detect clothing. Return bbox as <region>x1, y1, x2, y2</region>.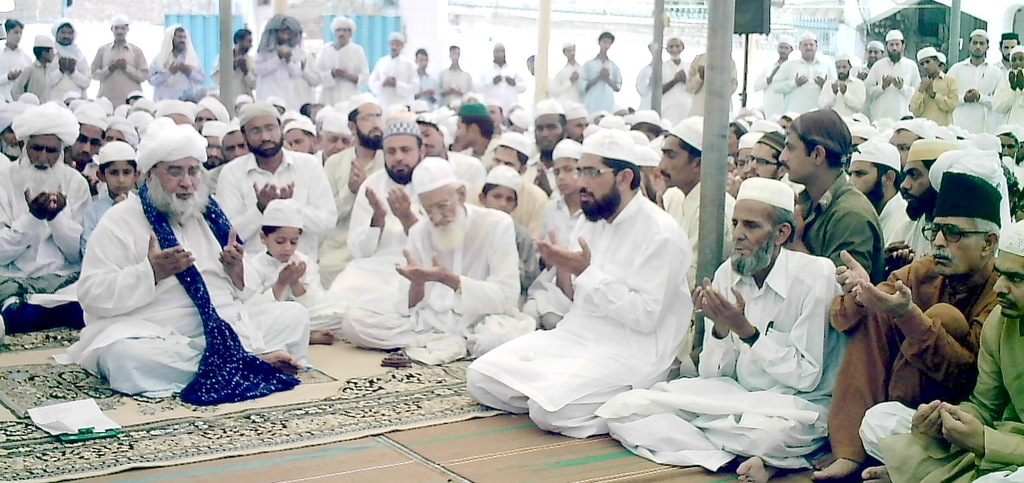
<region>912, 73, 959, 118</region>.
